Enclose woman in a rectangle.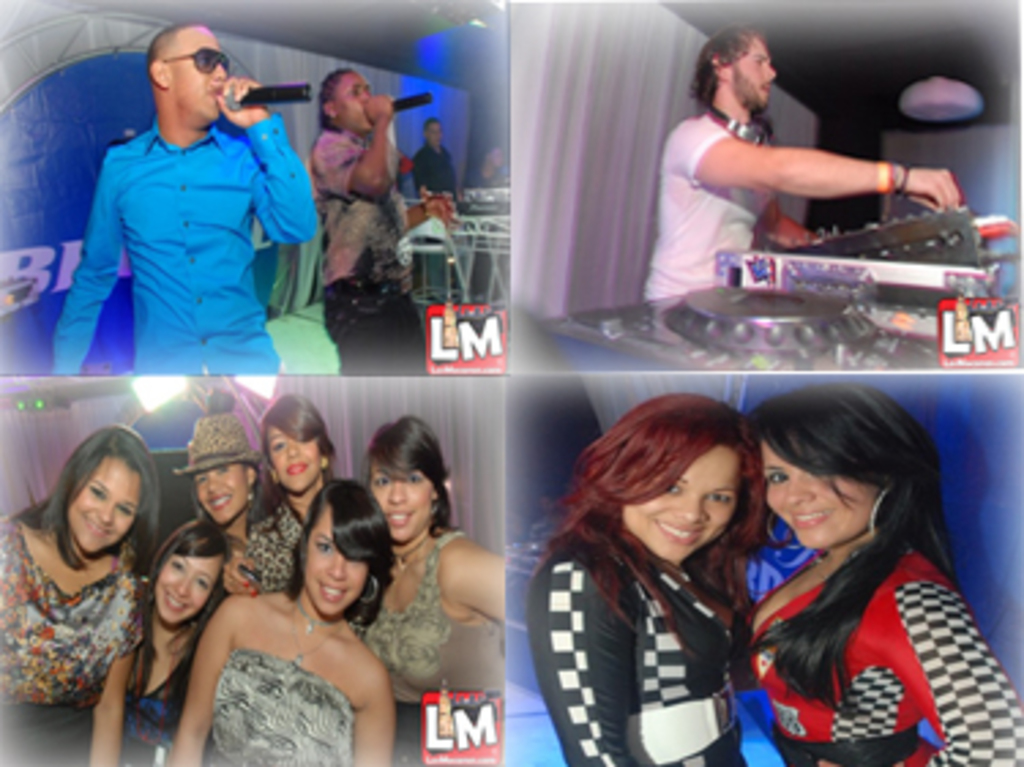
(366, 409, 505, 764).
